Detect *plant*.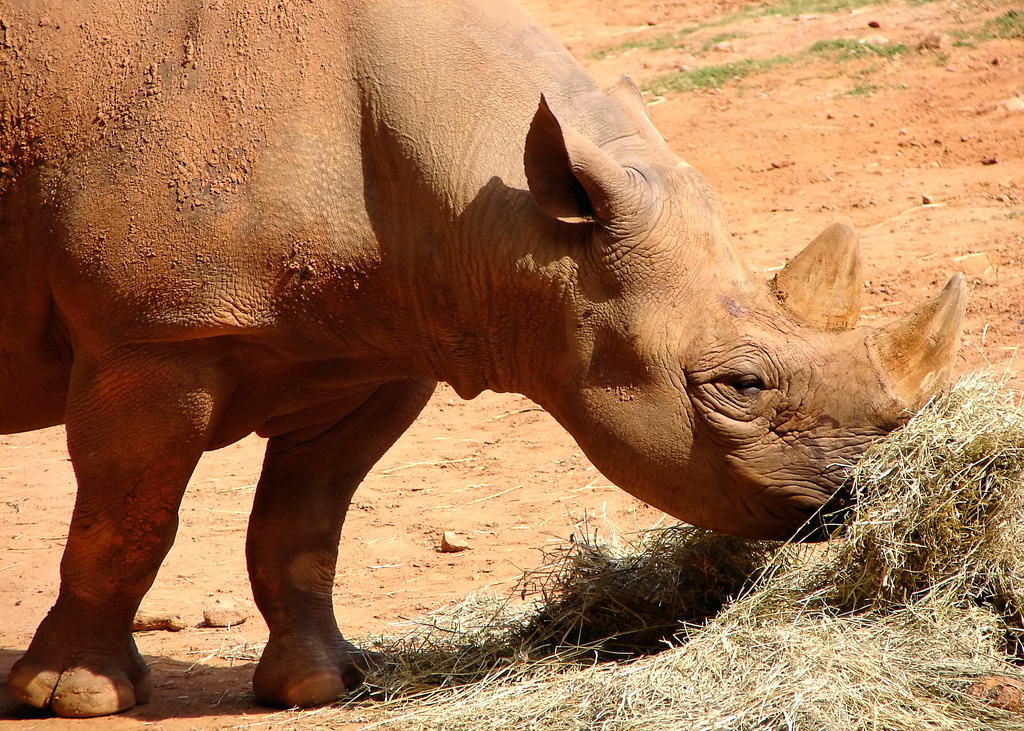
Detected at 939/3/1021/50.
